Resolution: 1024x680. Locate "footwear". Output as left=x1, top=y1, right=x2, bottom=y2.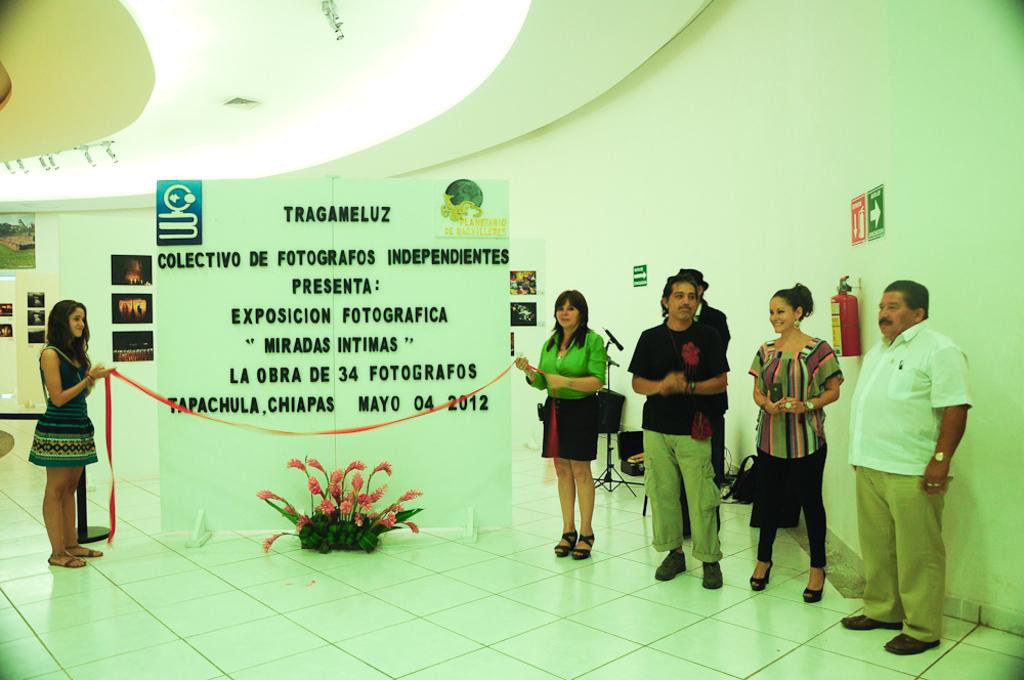
left=555, top=527, right=578, bottom=558.
